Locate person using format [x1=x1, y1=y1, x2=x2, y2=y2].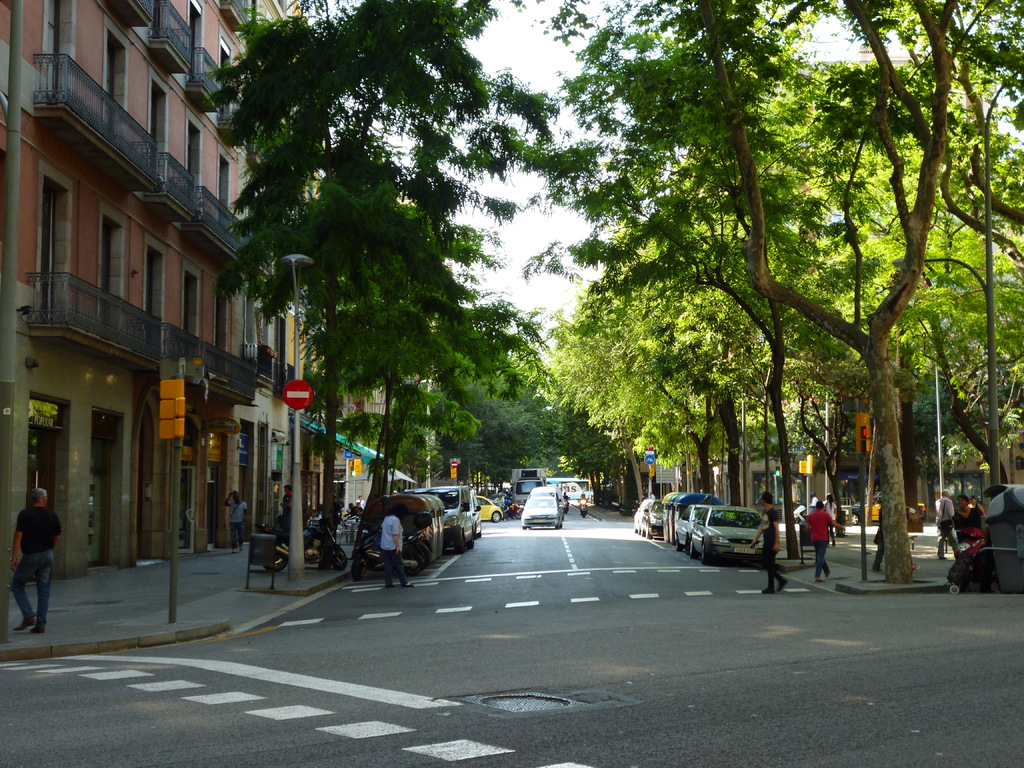
[x1=226, y1=488, x2=248, y2=553].
